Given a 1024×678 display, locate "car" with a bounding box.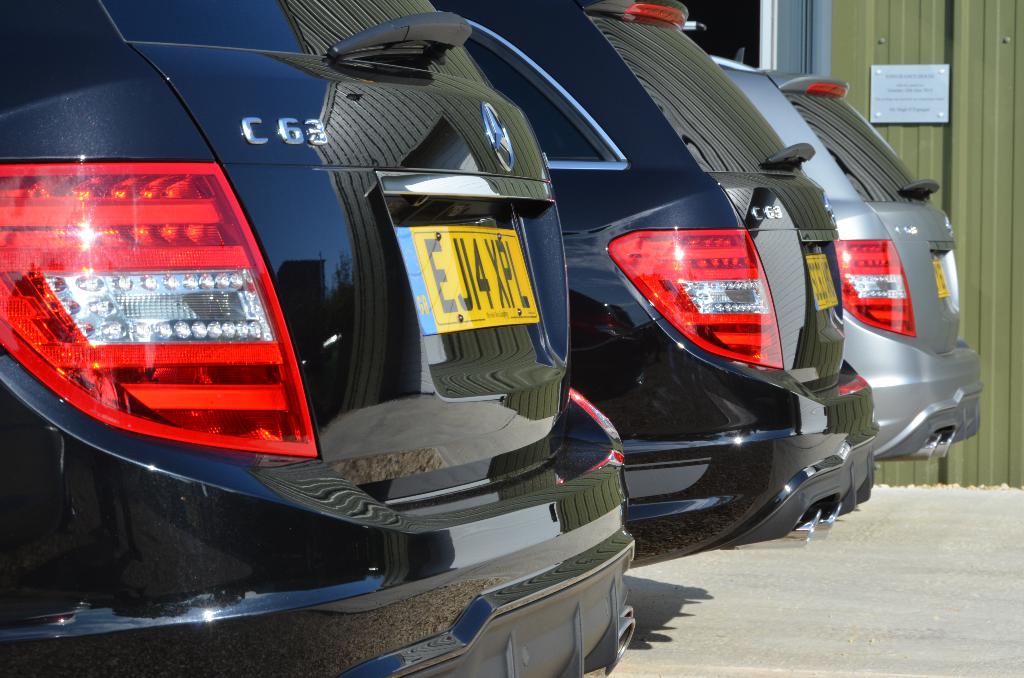
Located: 0:0:634:677.
